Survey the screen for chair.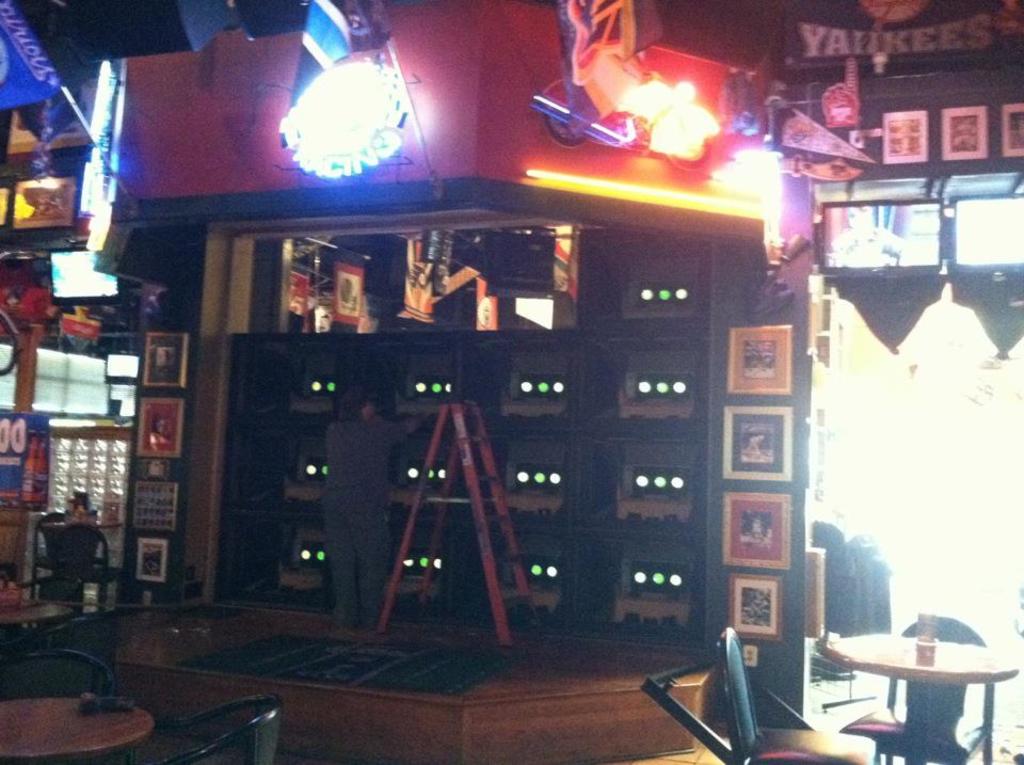
Survey found: x1=57, y1=522, x2=121, y2=613.
